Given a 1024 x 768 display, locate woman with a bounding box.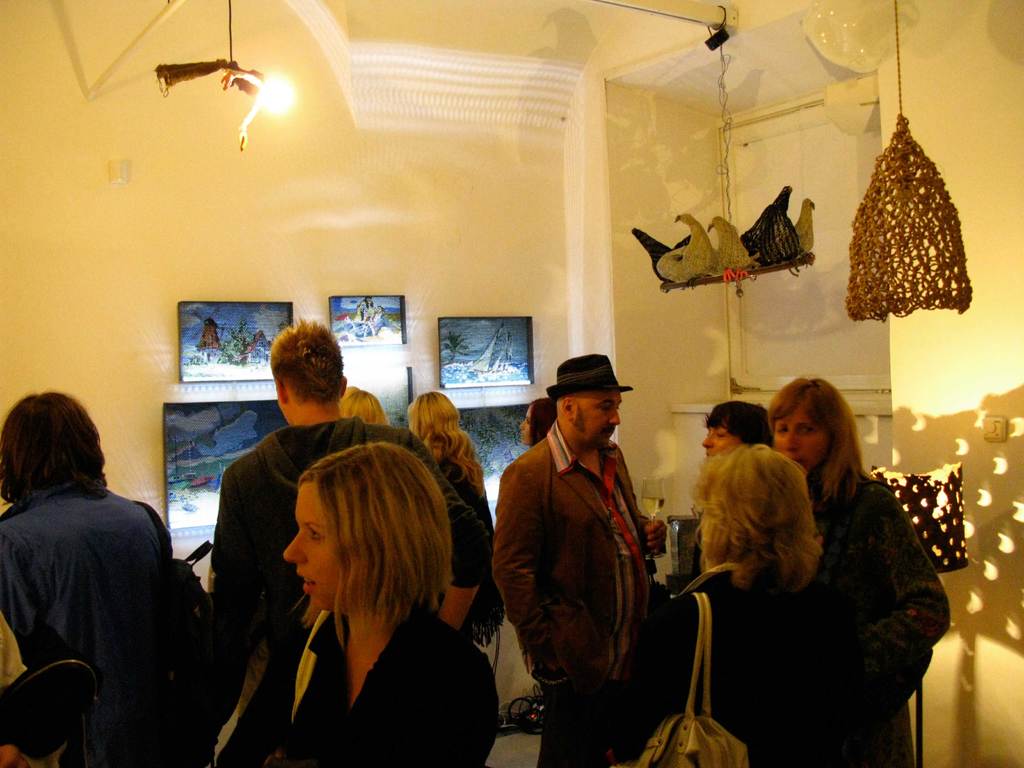
Located: region(753, 376, 949, 764).
